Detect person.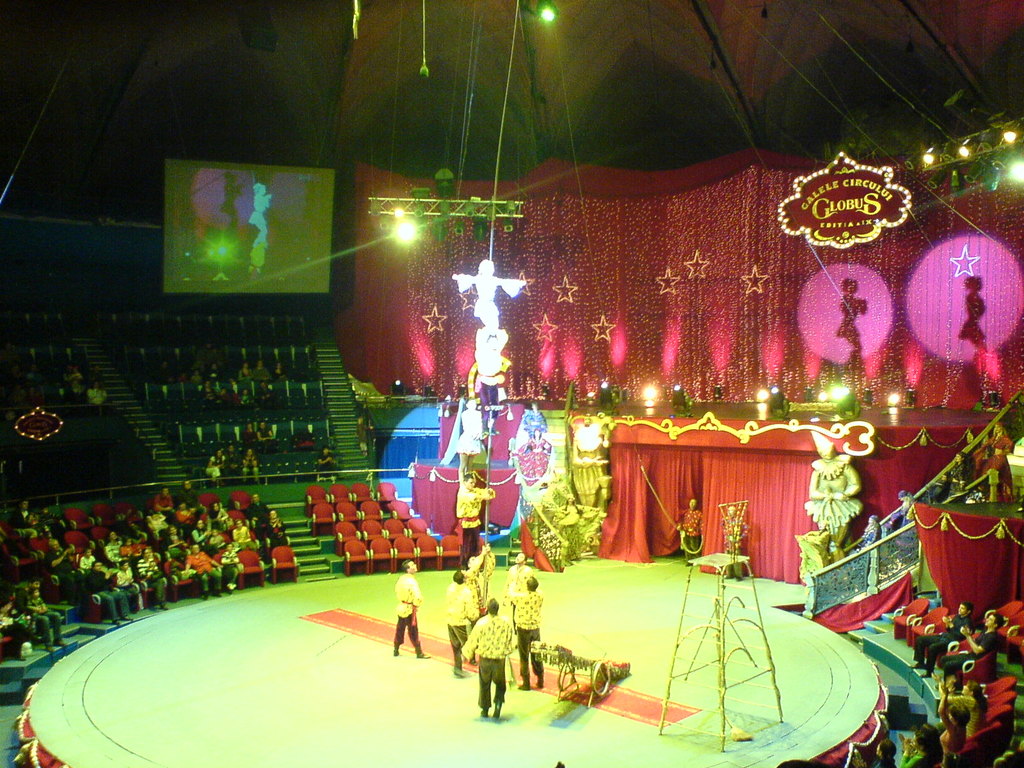
Detected at (x1=930, y1=474, x2=952, y2=508).
